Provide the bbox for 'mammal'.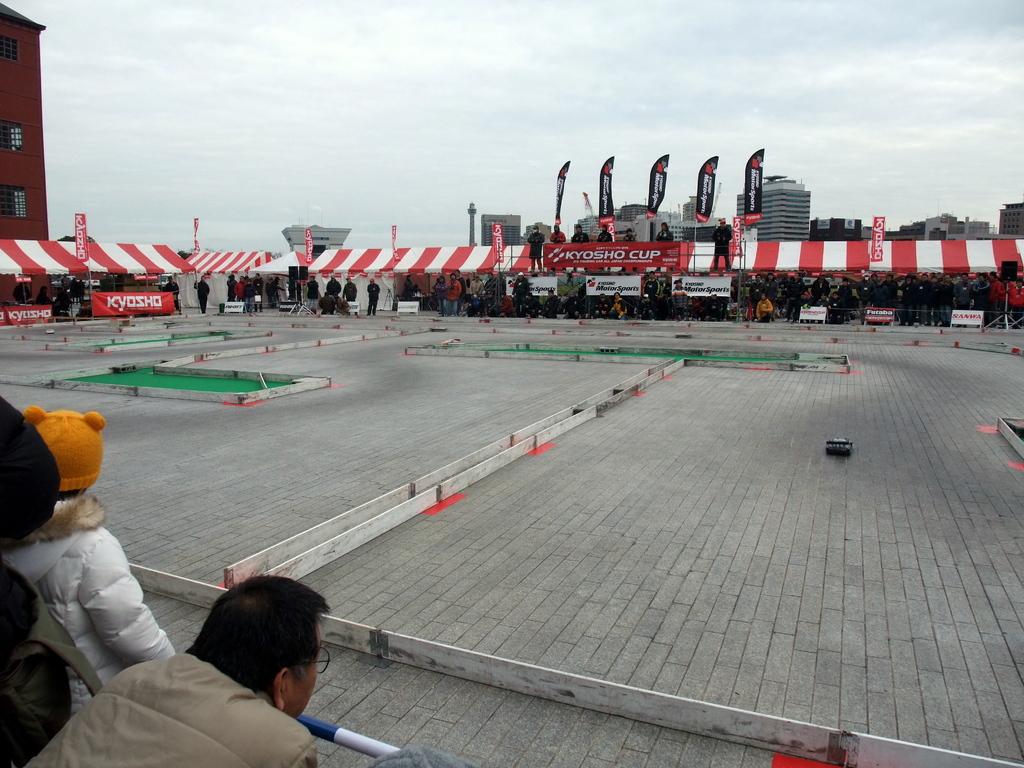
left=711, top=215, right=733, bottom=265.
